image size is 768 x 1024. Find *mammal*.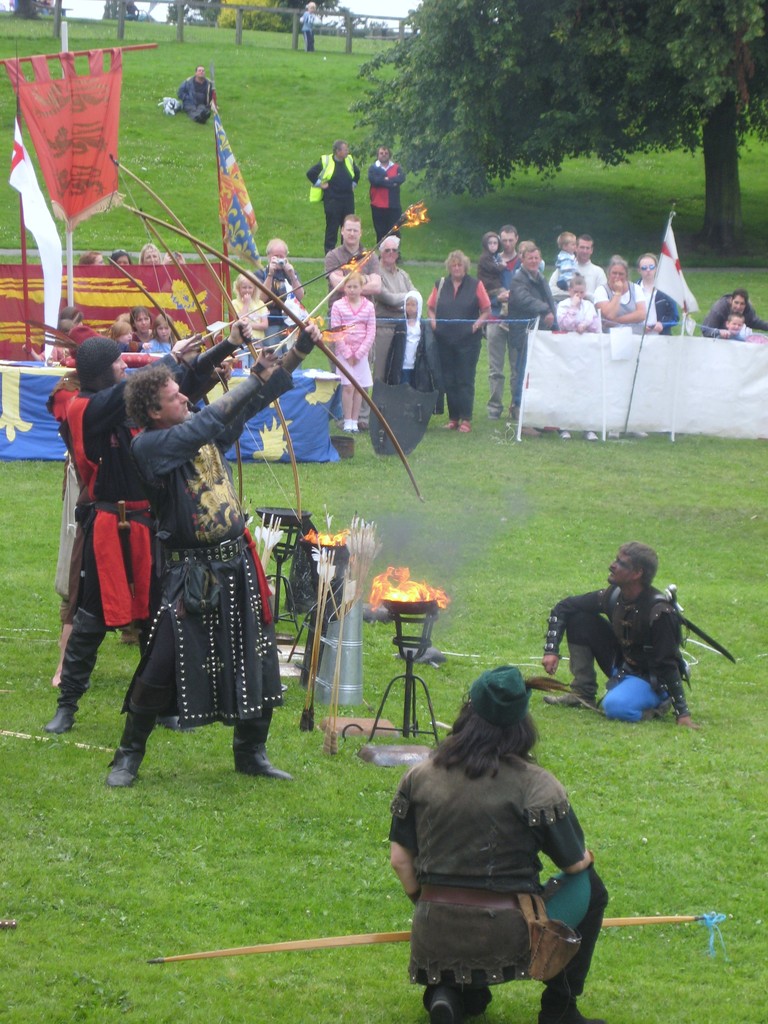
box(139, 242, 186, 264).
